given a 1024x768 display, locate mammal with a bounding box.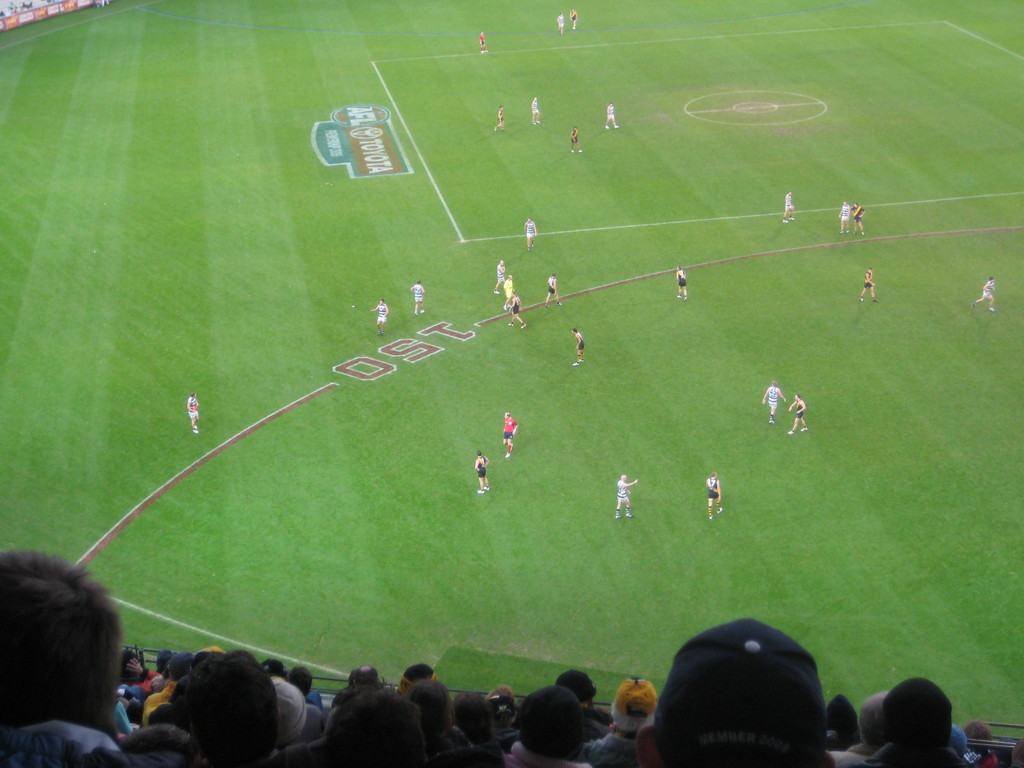
Located: l=605, t=101, r=620, b=127.
